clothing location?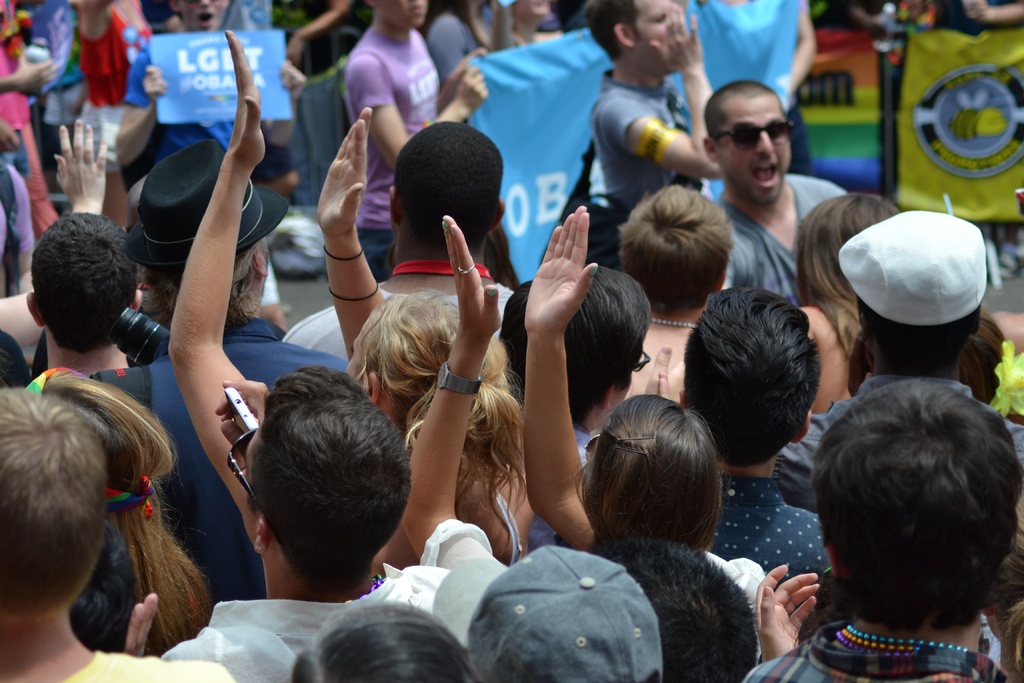
rect(740, 623, 1004, 682)
